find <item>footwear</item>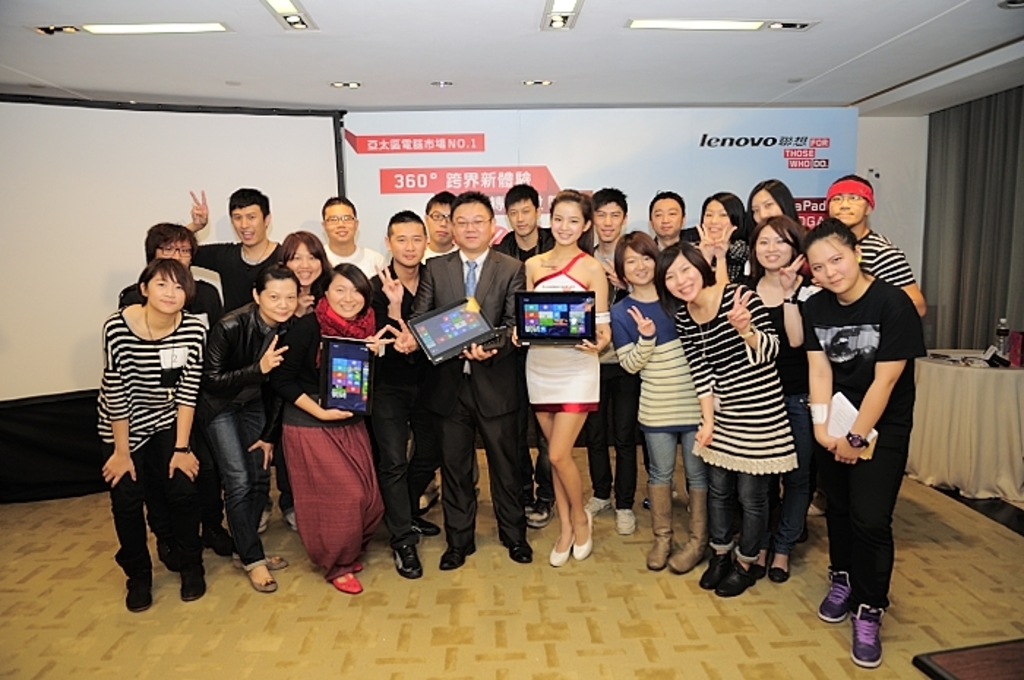
[642,484,670,572]
